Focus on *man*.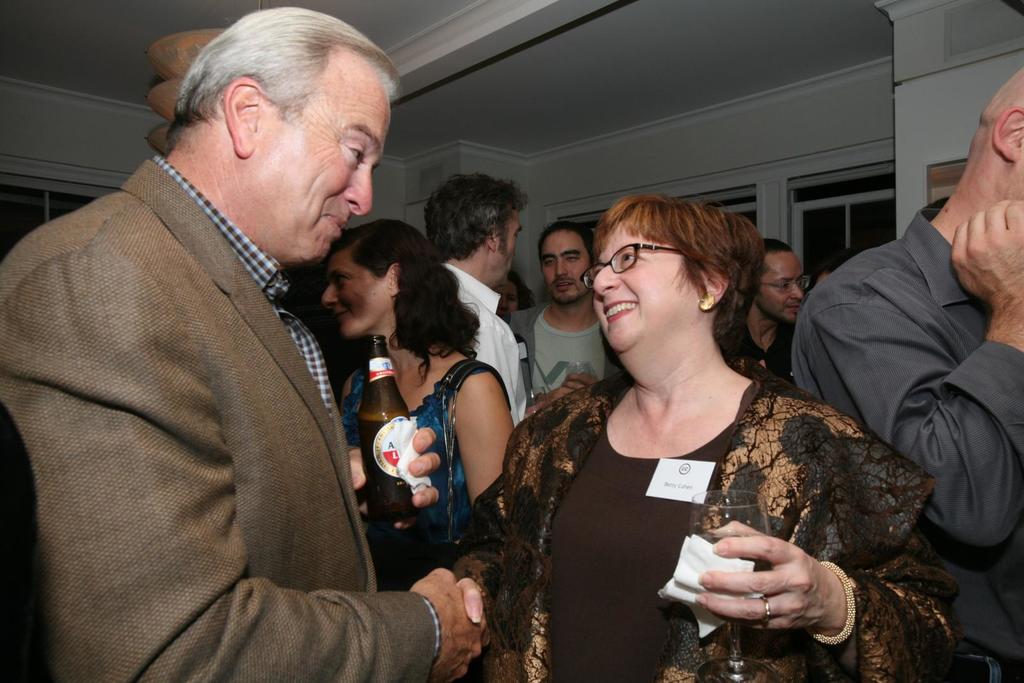
Focused at select_region(504, 224, 621, 392).
